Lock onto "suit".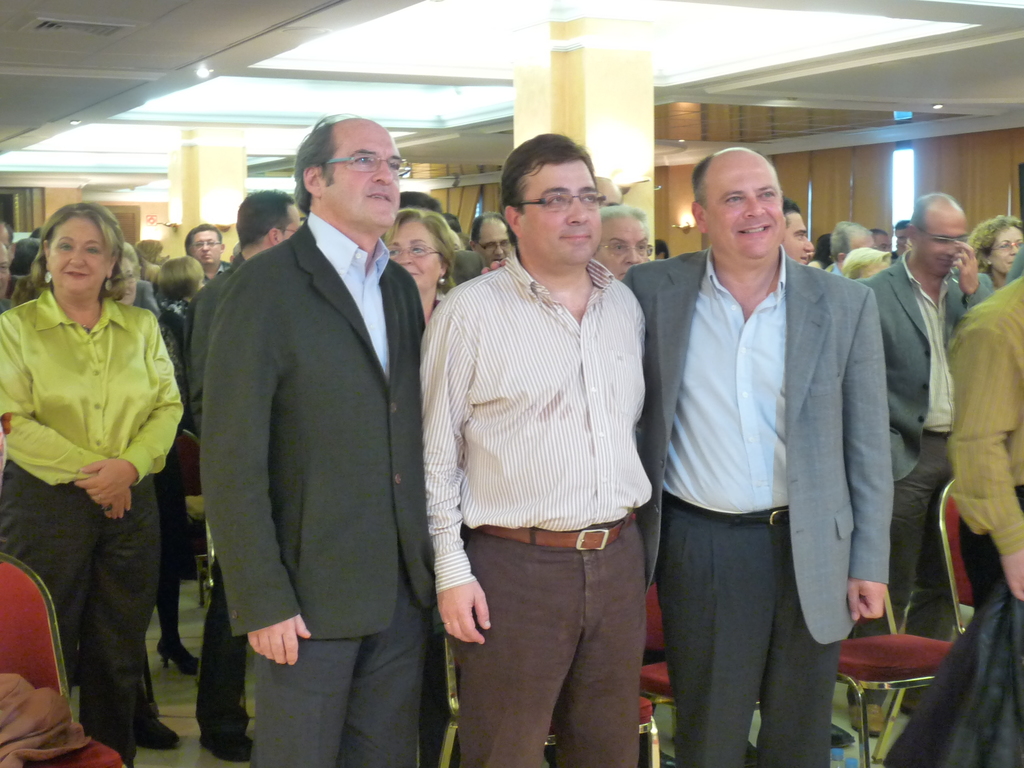
Locked: rect(621, 248, 895, 767).
